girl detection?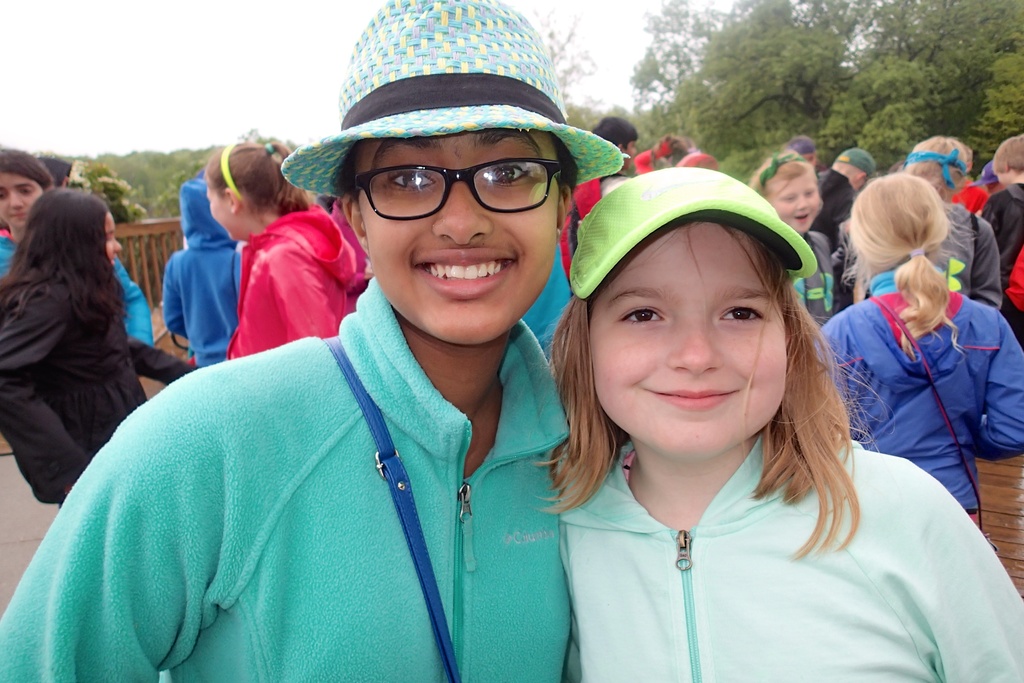
(819,171,1023,521)
